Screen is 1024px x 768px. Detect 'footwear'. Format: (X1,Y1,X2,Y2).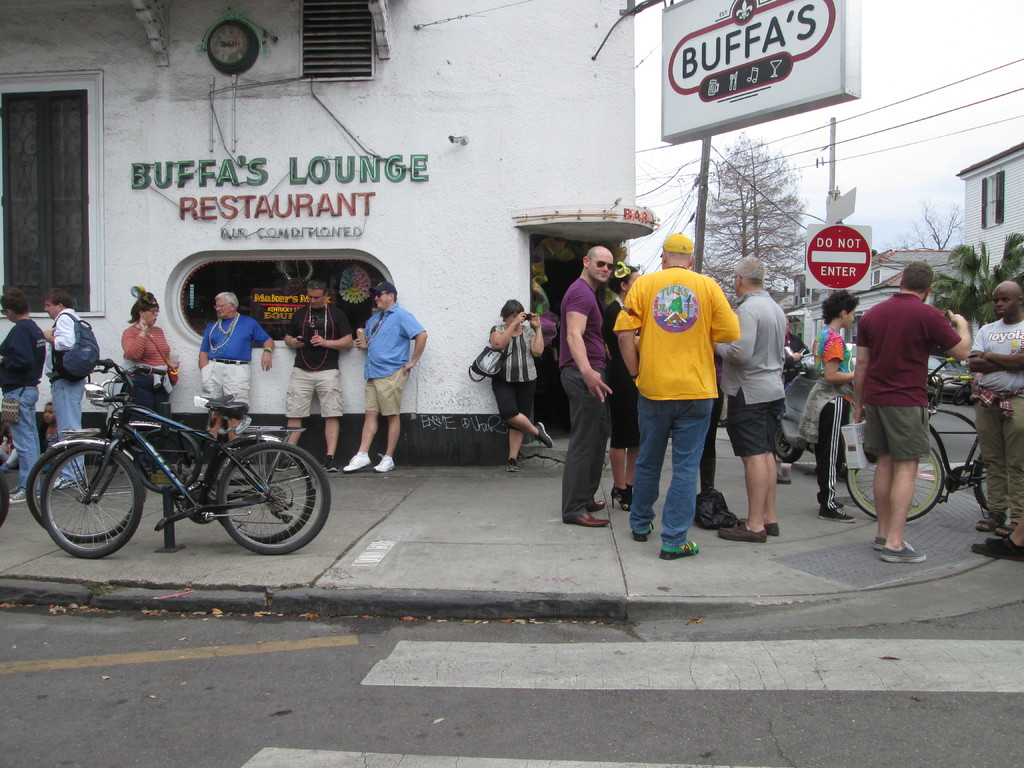
(536,419,548,449).
